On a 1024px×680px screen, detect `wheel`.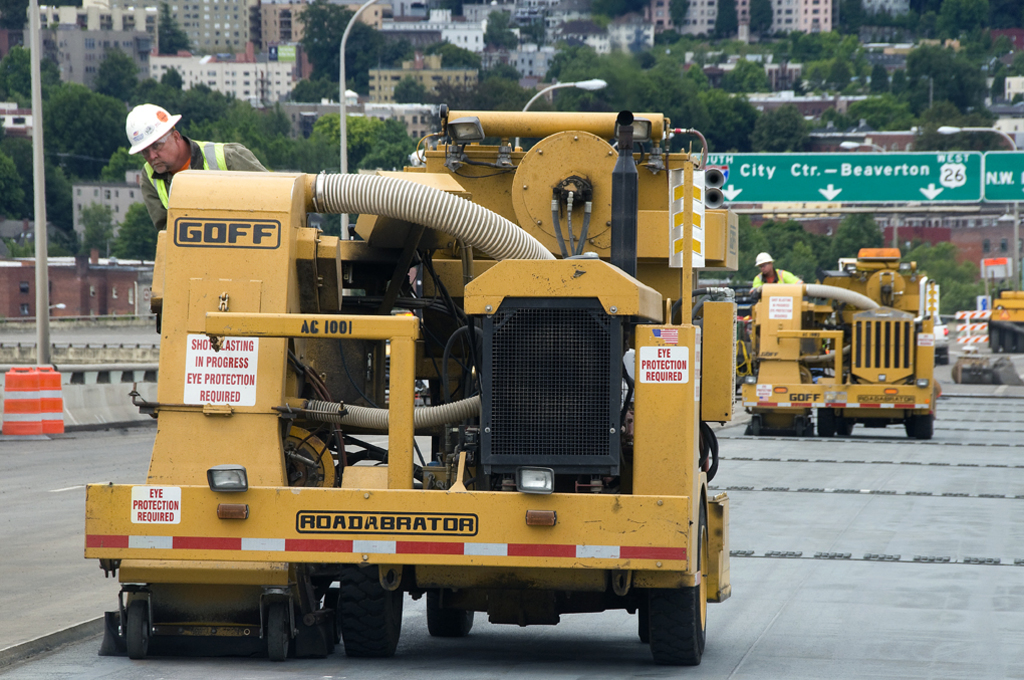
<box>260,593,297,667</box>.
